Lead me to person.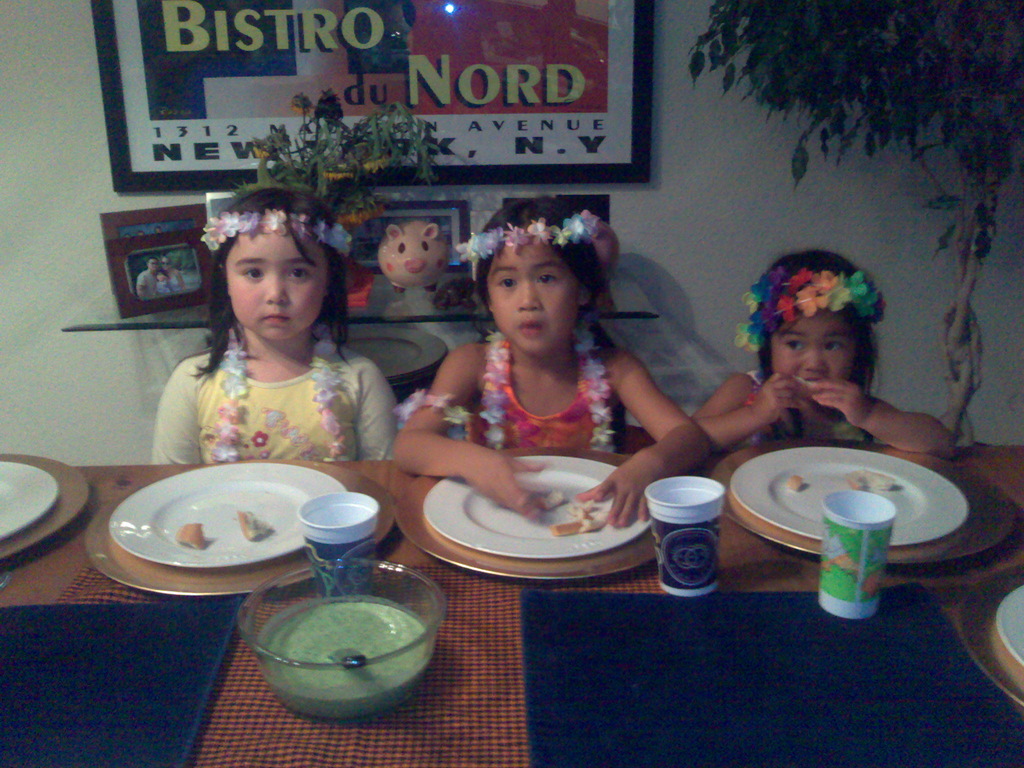
Lead to [157,253,186,294].
